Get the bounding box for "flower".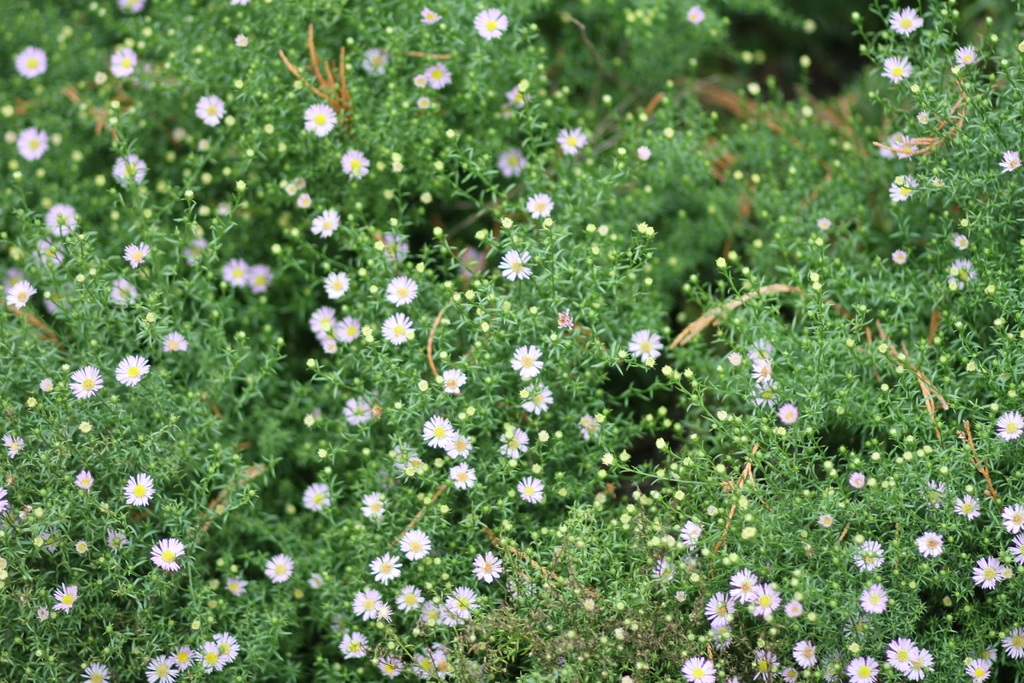
<region>369, 552, 404, 585</region>.
